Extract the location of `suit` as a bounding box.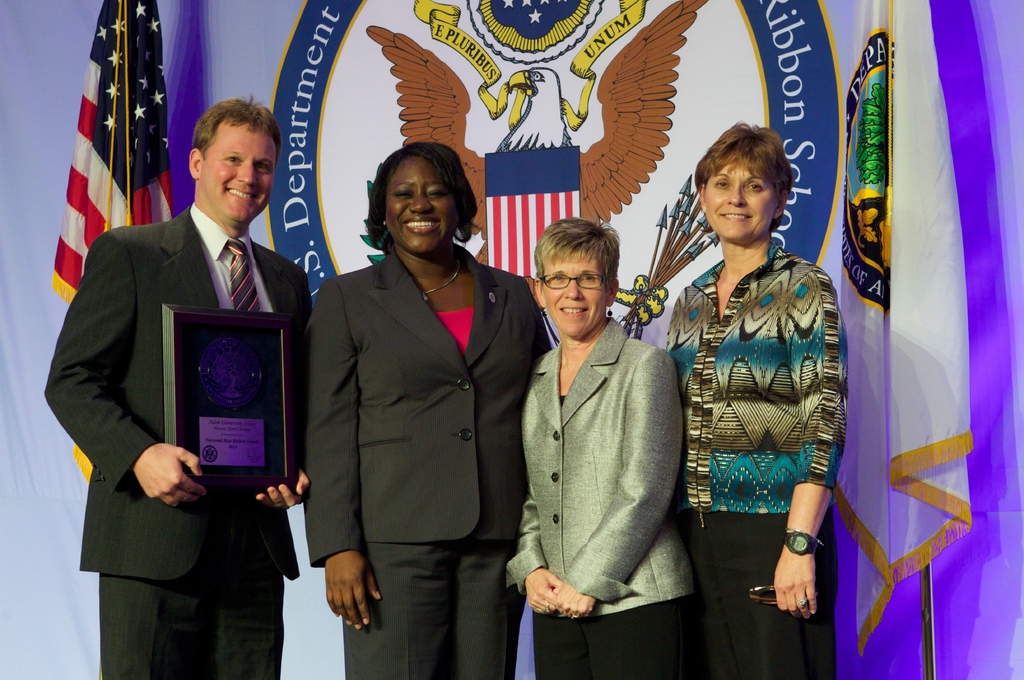
502,316,696,679.
